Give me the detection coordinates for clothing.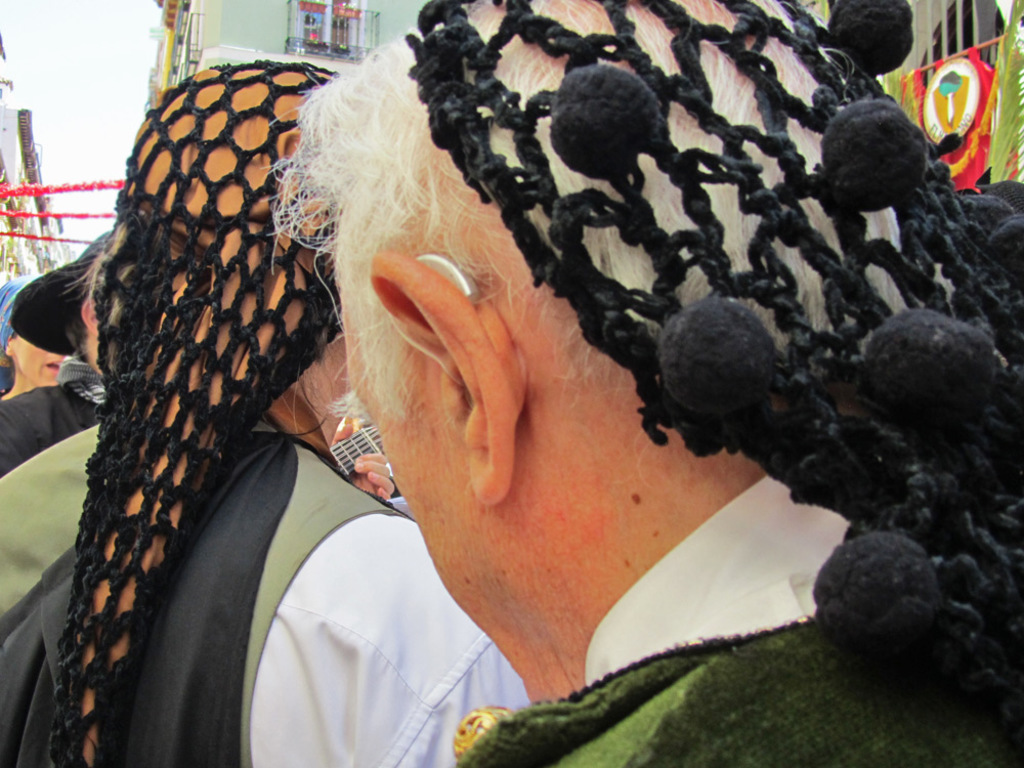
crop(0, 352, 115, 474).
